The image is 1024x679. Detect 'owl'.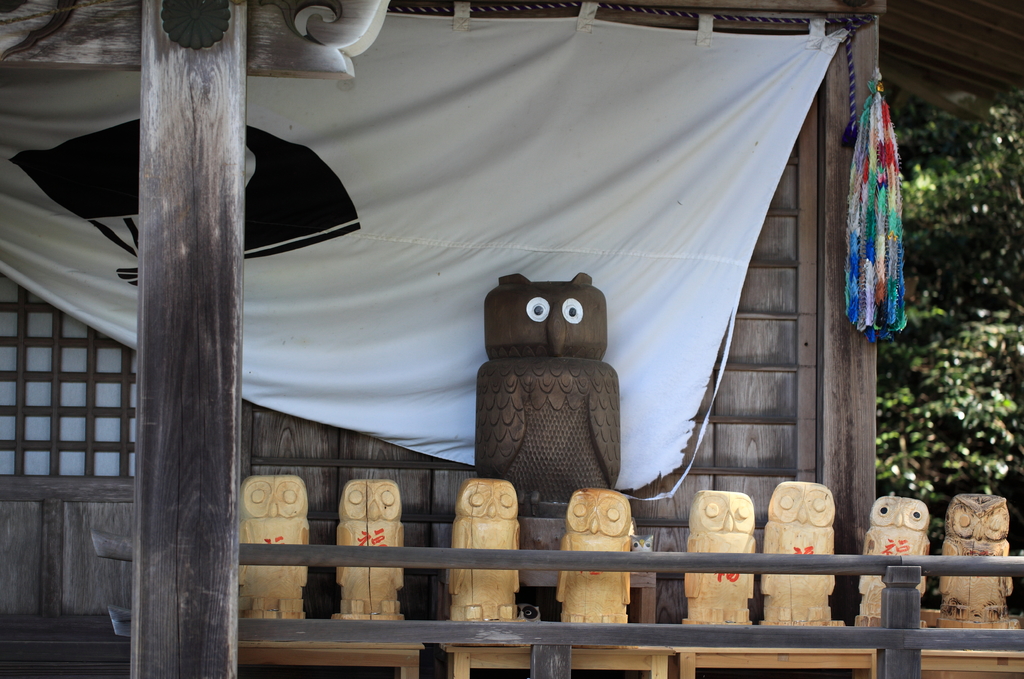
Detection: Rect(684, 488, 756, 623).
